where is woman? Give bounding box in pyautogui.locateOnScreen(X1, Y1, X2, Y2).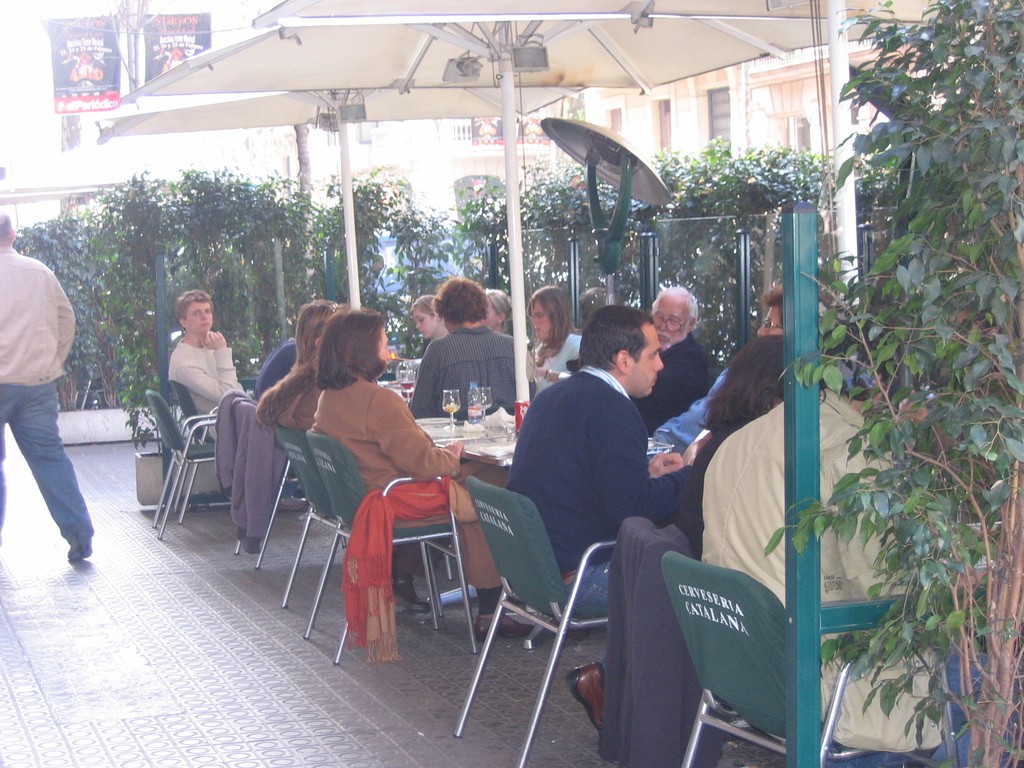
pyautogui.locateOnScreen(408, 293, 443, 342).
